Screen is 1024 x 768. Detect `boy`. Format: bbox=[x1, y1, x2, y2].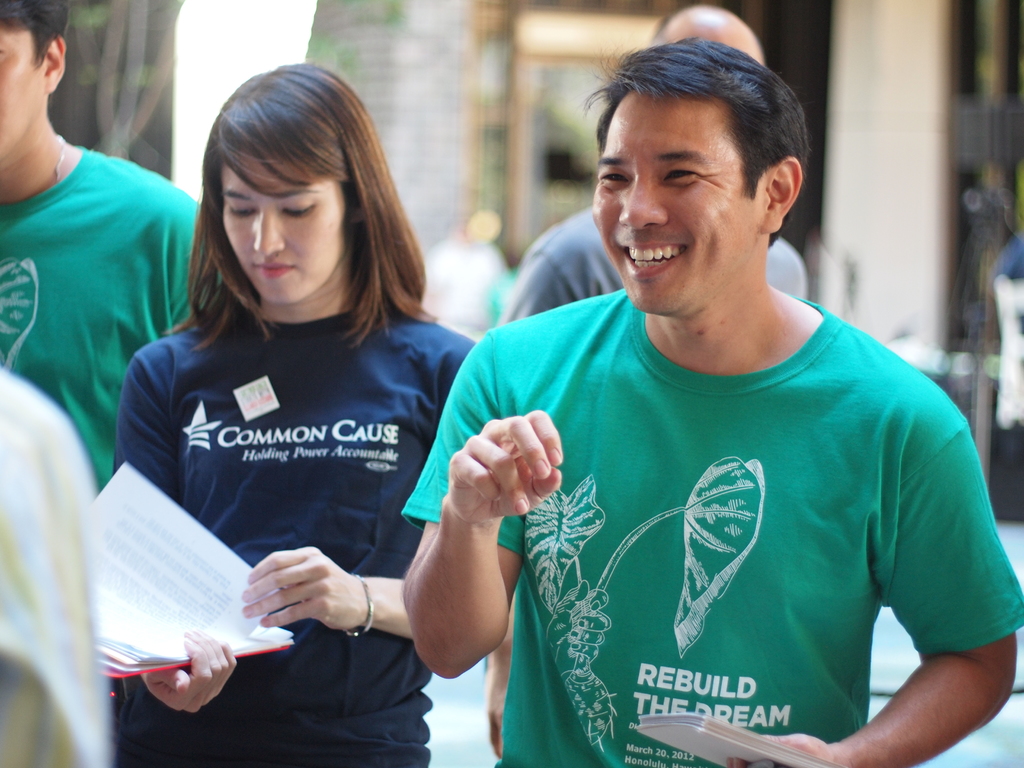
bbox=[330, 33, 1007, 754].
